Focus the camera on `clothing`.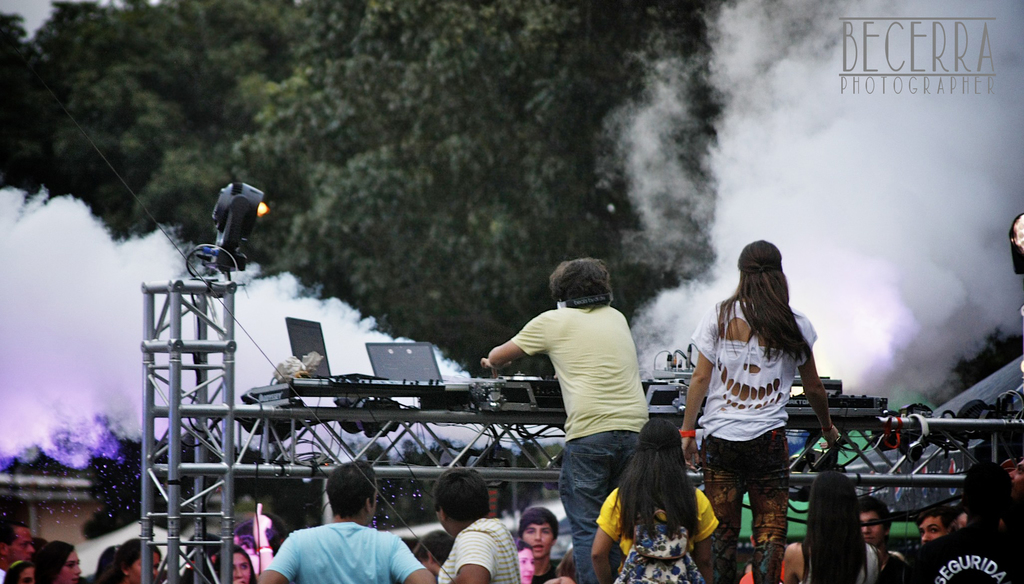
Focus region: [left=696, top=295, right=824, bottom=536].
